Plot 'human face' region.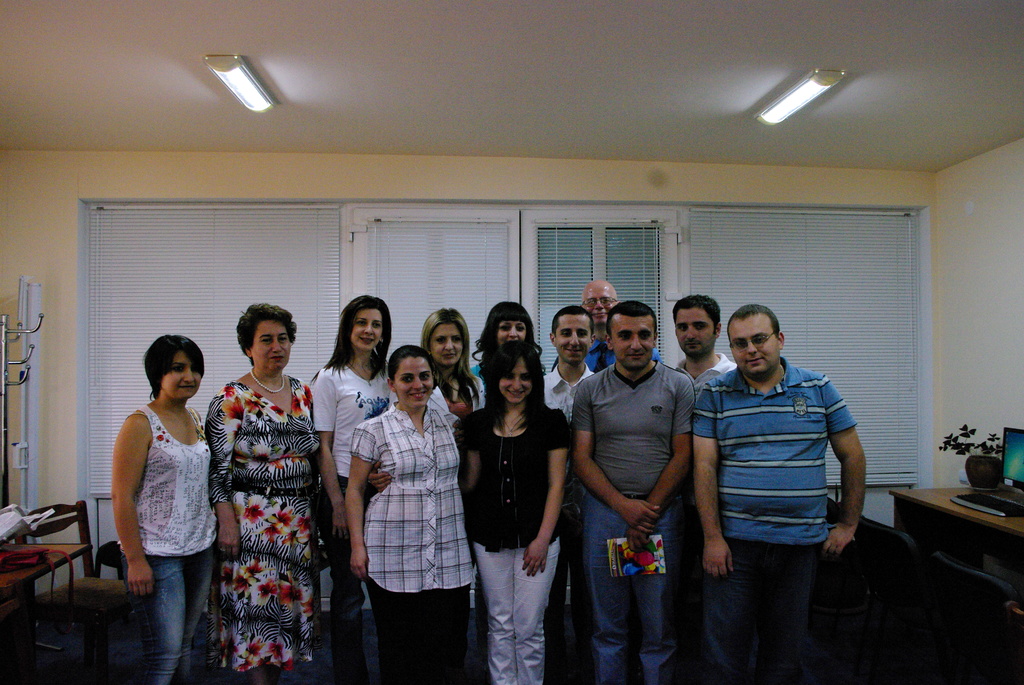
Plotted at x1=675 y1=309 x2=710 y2=360.
